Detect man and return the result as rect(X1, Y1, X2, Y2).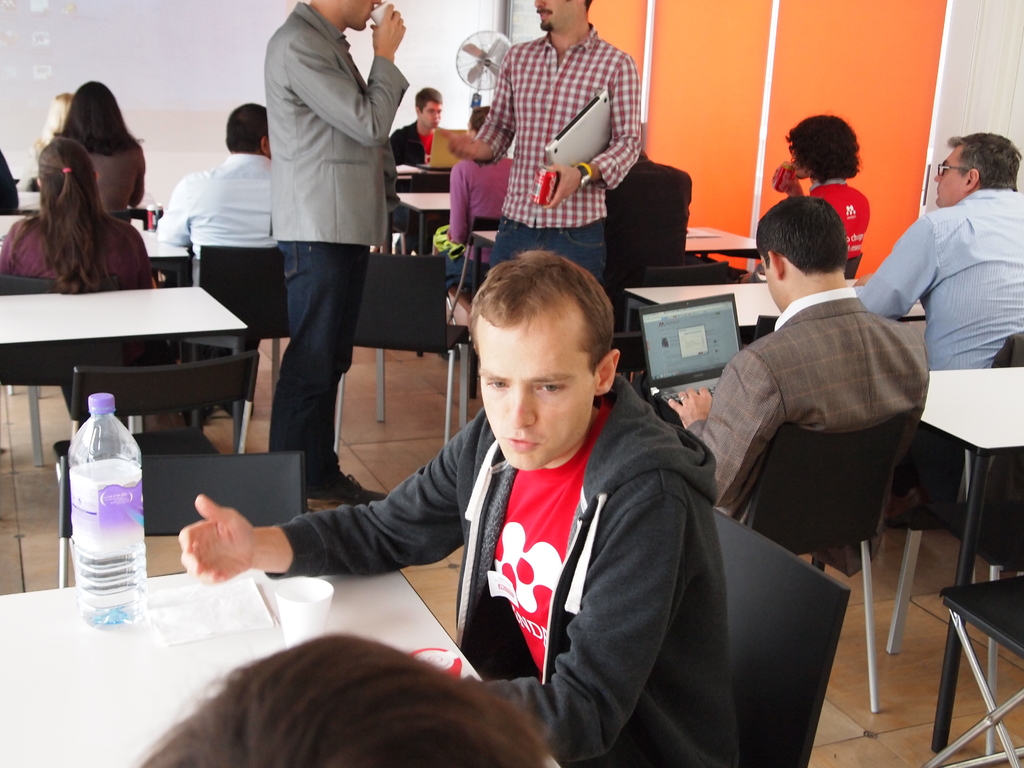
rect(145, 97, 284, 284).
